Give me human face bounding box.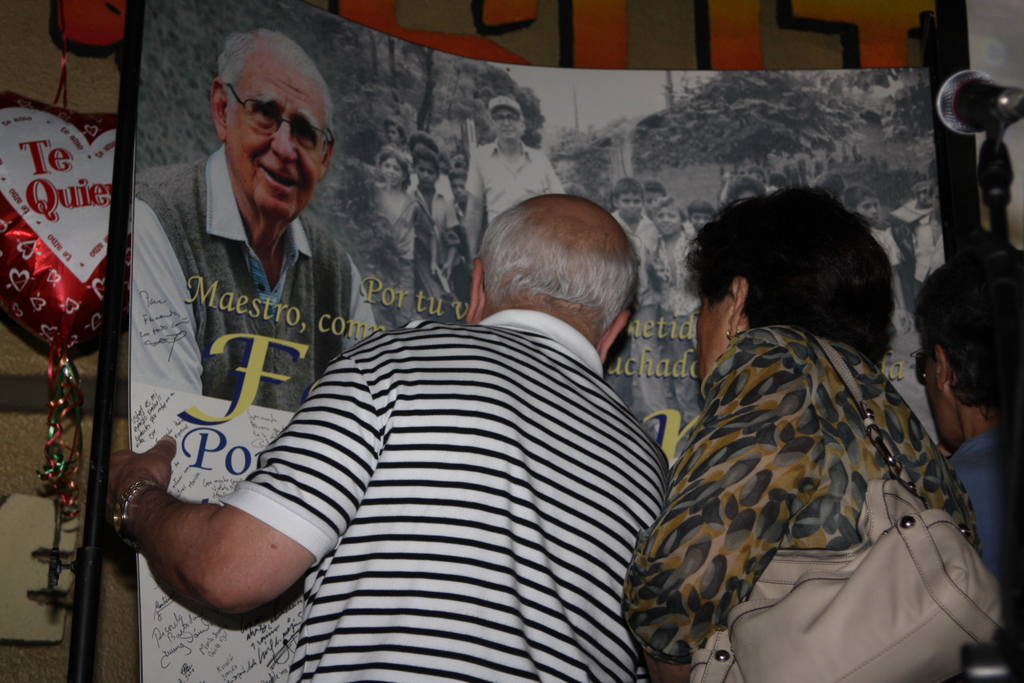
(x1=617, y1=191, x2=644, y2=221).
